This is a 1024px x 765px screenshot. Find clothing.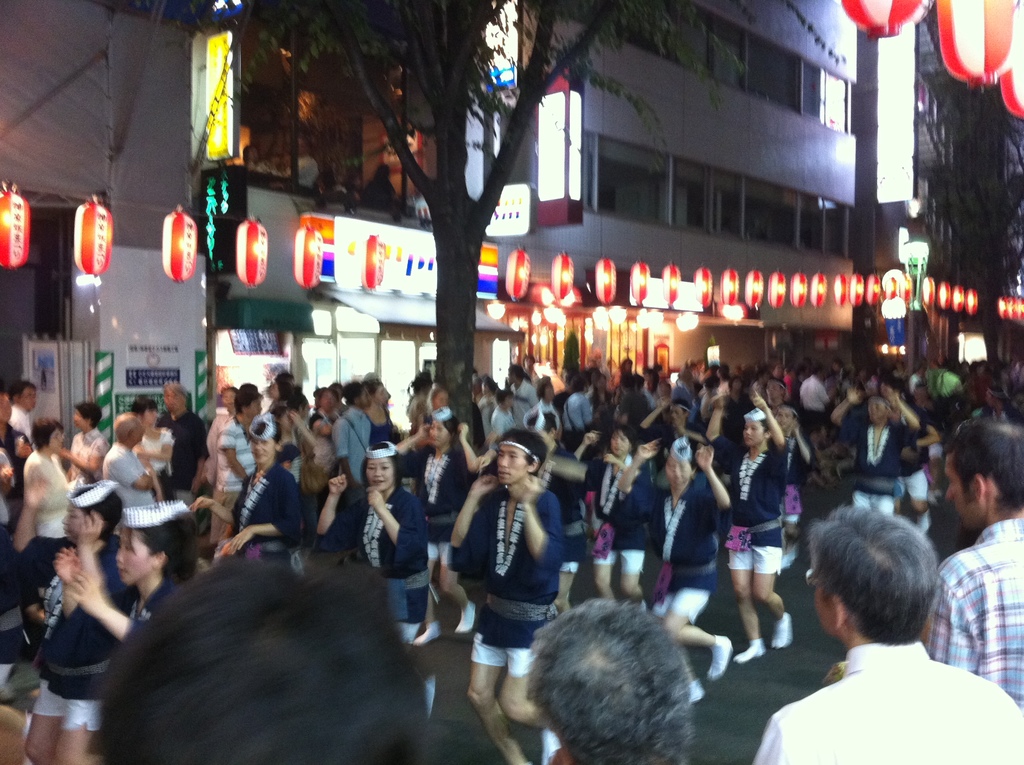
Bounding box: region(708, 426, 806, 593).
